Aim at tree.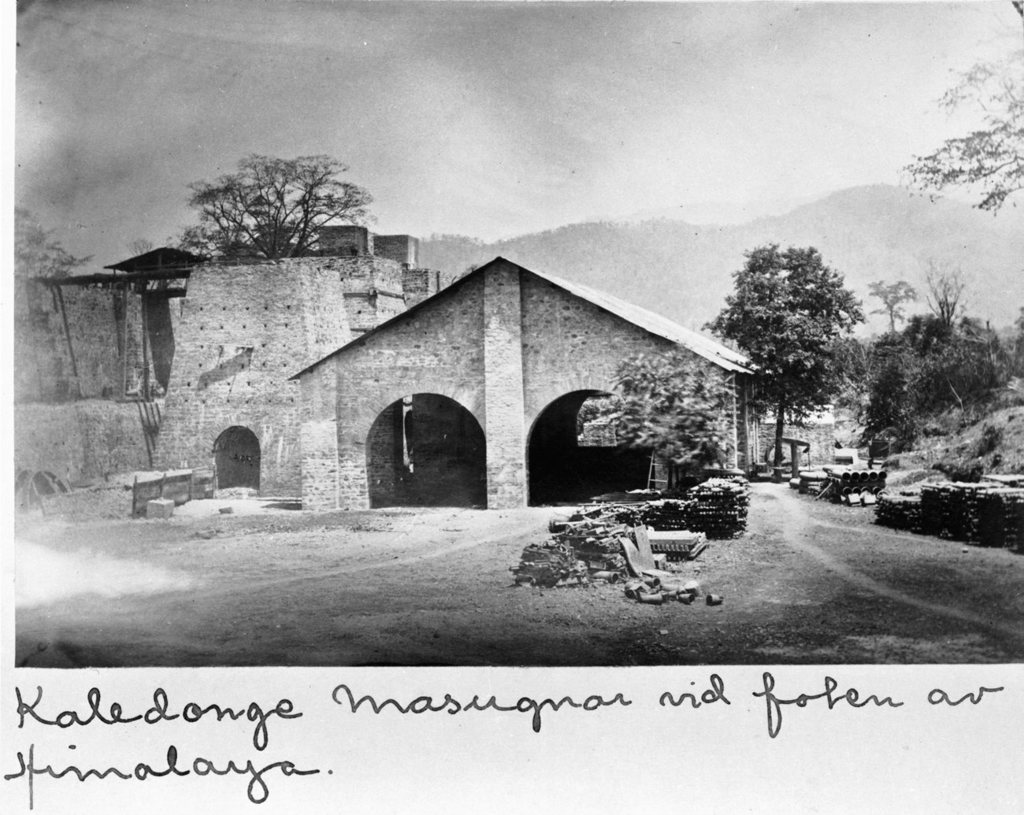
Aimed at crop(603, 343, 741, 496).
